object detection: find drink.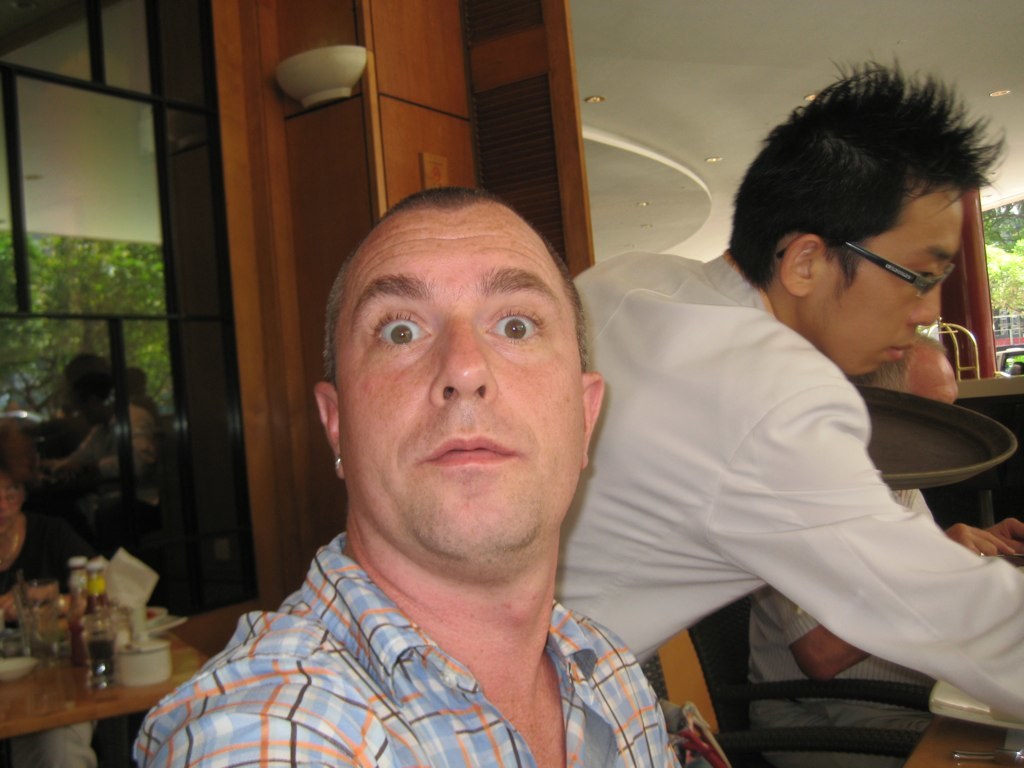
BBox(77, 571, 122, 686).
